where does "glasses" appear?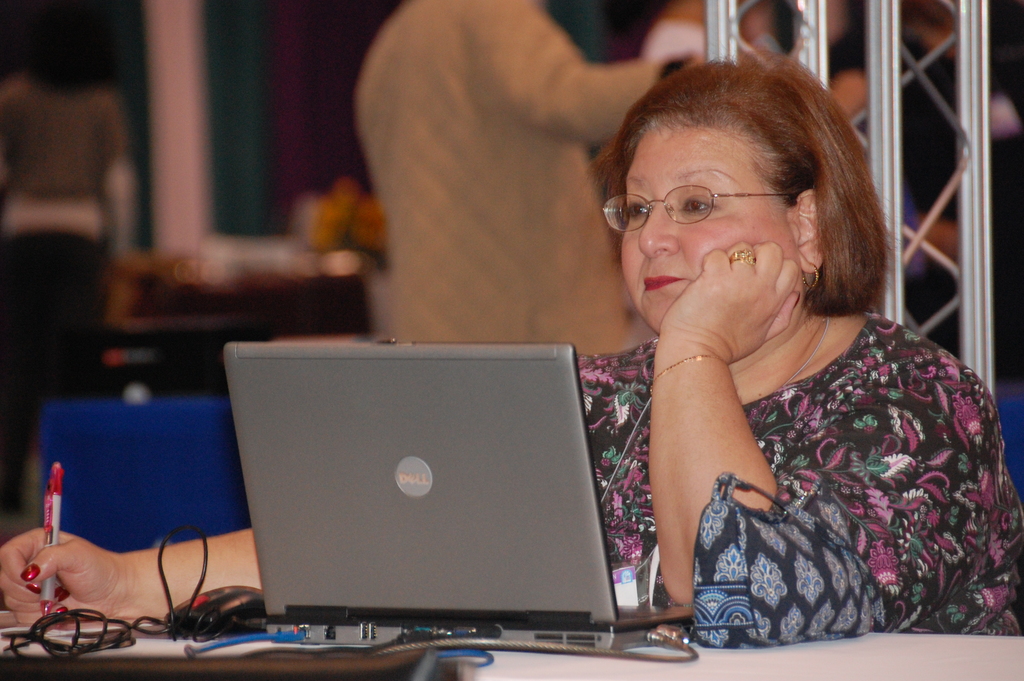
Appears at <bbox>600, 186, 804, 235</bbox>.
